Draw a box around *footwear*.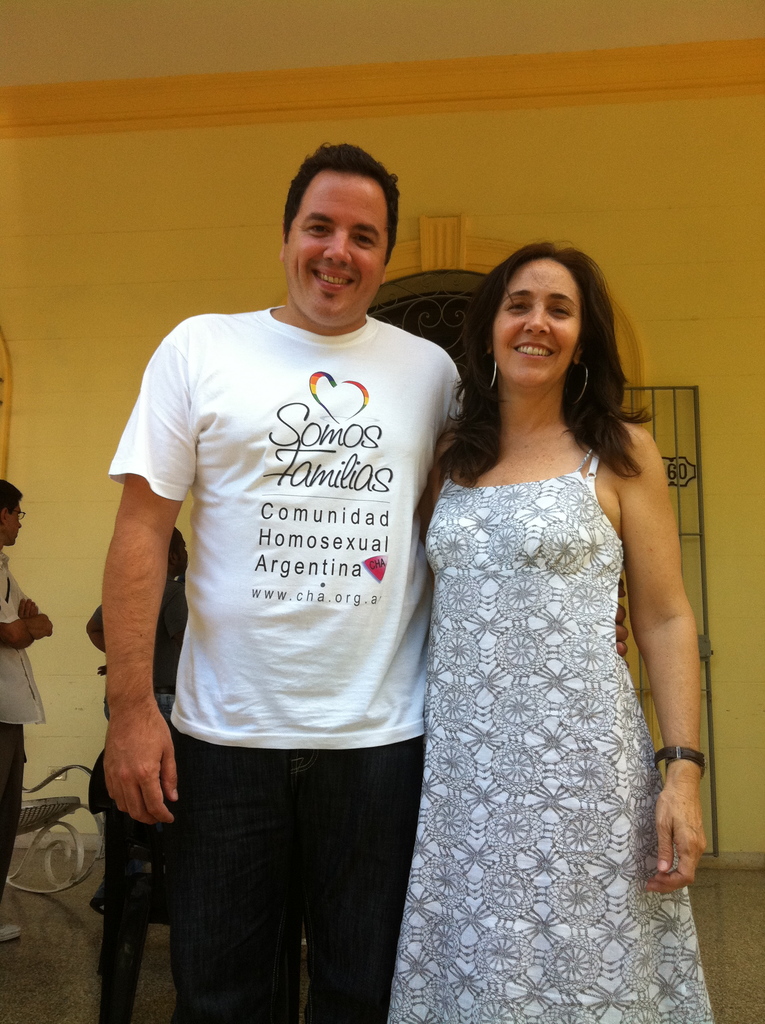
(x1=0, y1=917, x2=20, y2=945).
